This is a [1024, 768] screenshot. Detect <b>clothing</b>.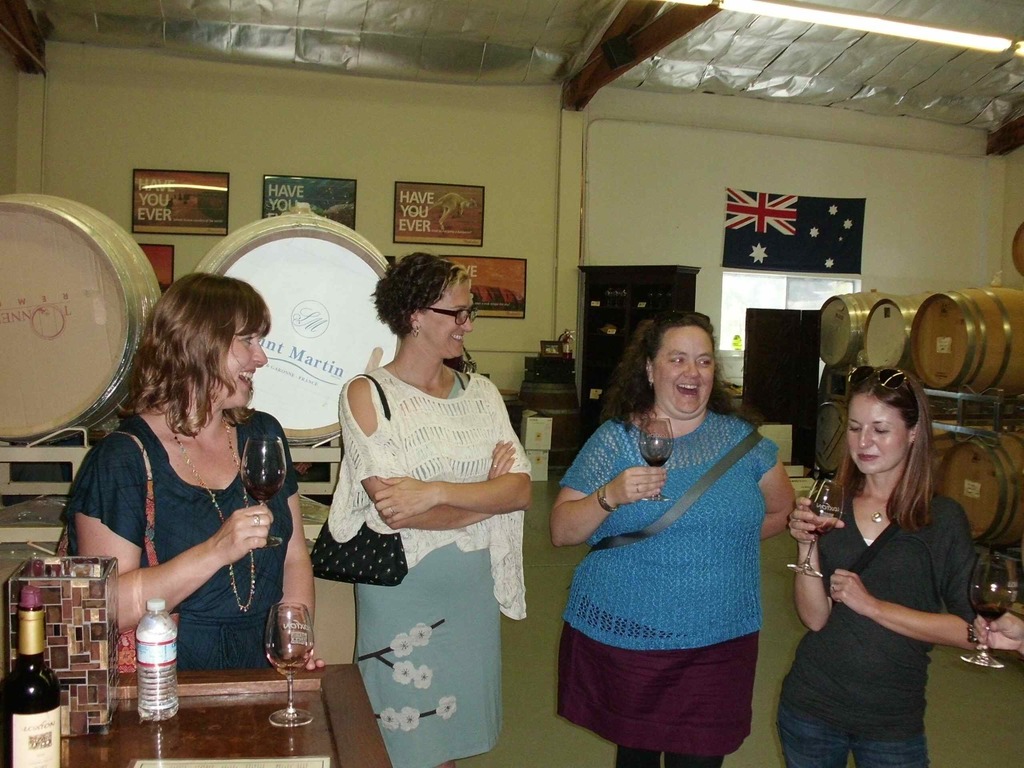
(773,703,925,767).
